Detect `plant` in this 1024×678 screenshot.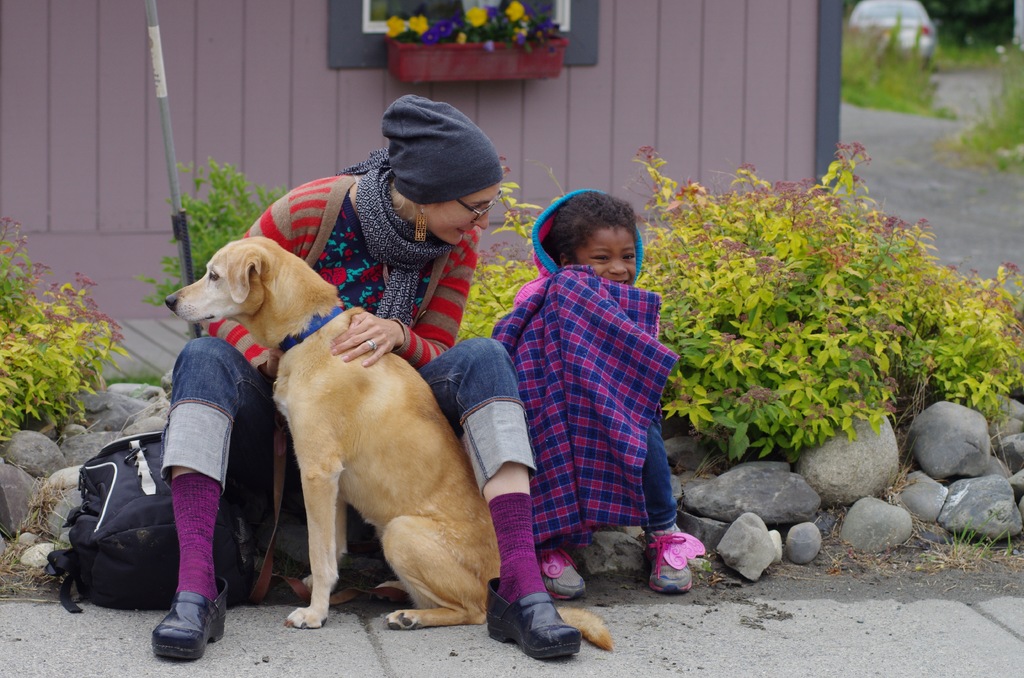
Detection: [0, 206, 136, 477].
